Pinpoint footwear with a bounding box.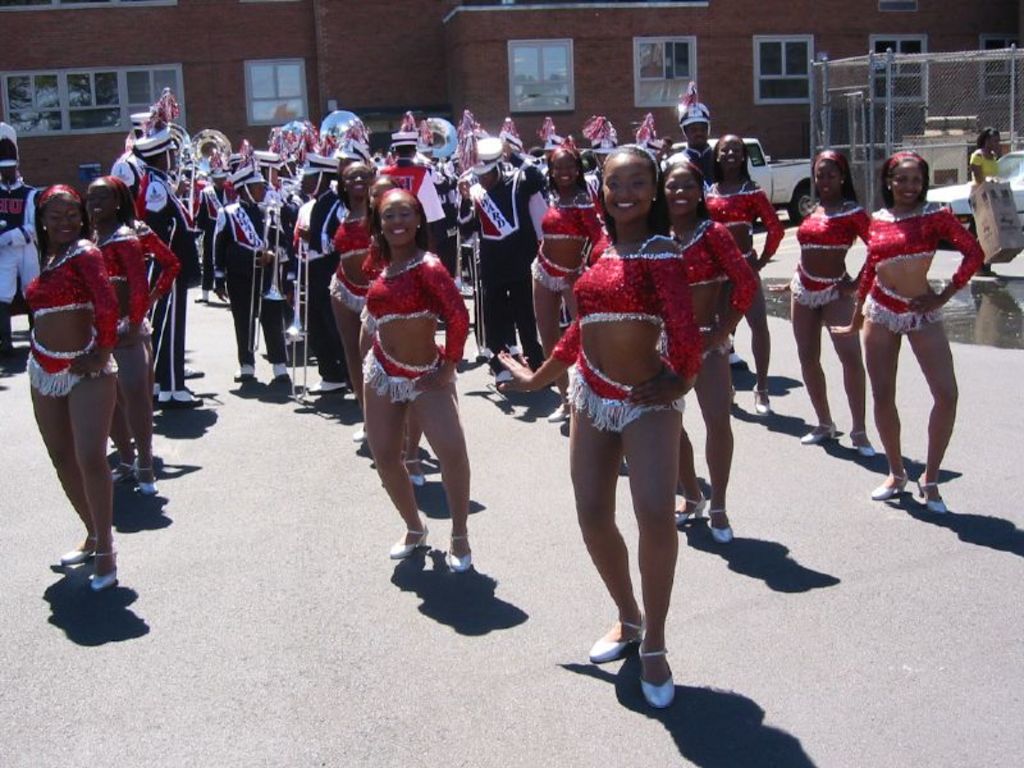
911, 481, 950, 515.
